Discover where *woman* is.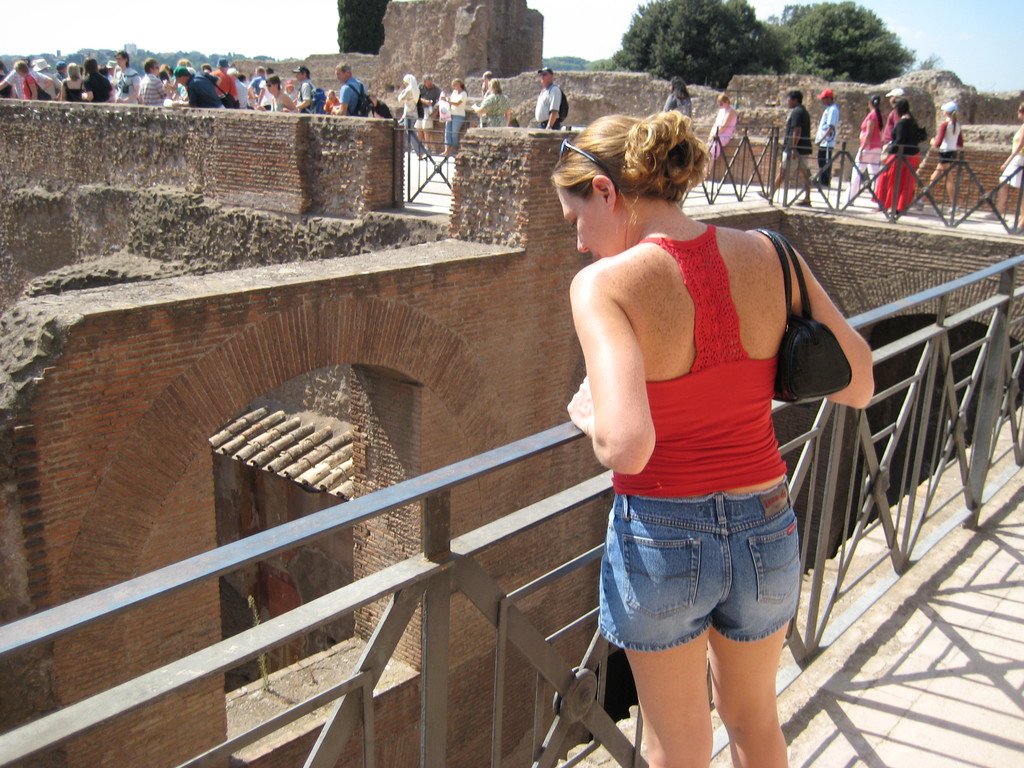
Discovered at [988,102,1023,226].
